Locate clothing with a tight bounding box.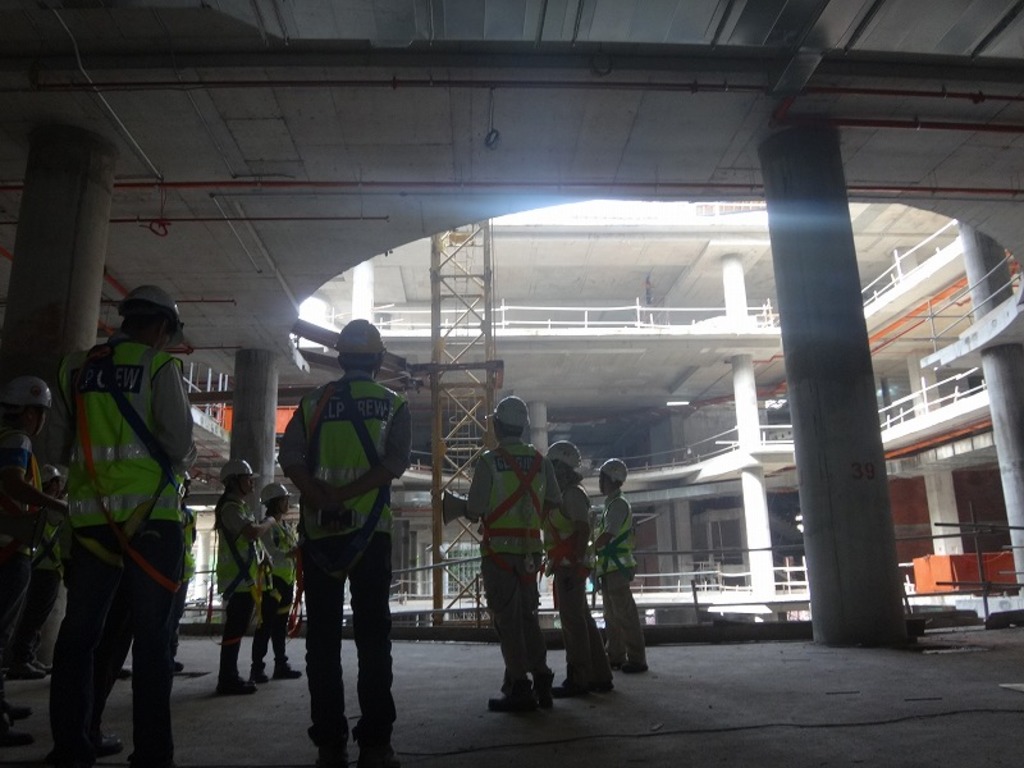
(left=38, top=333, right=201, bottom=764).
